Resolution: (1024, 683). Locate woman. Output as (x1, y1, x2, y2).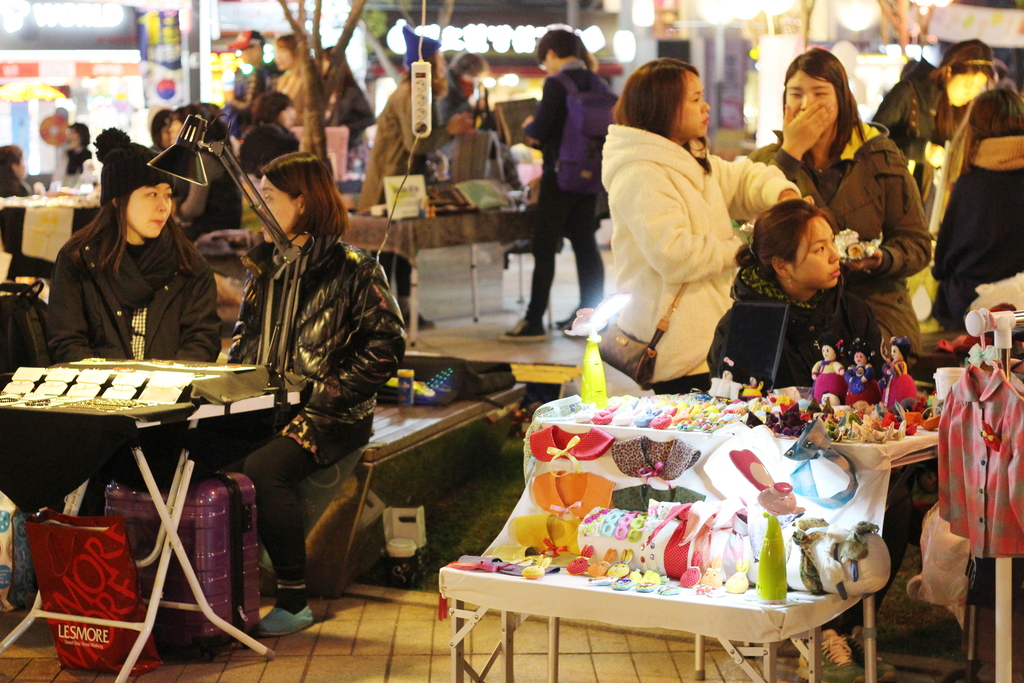
(745, 47, 937, 372).
